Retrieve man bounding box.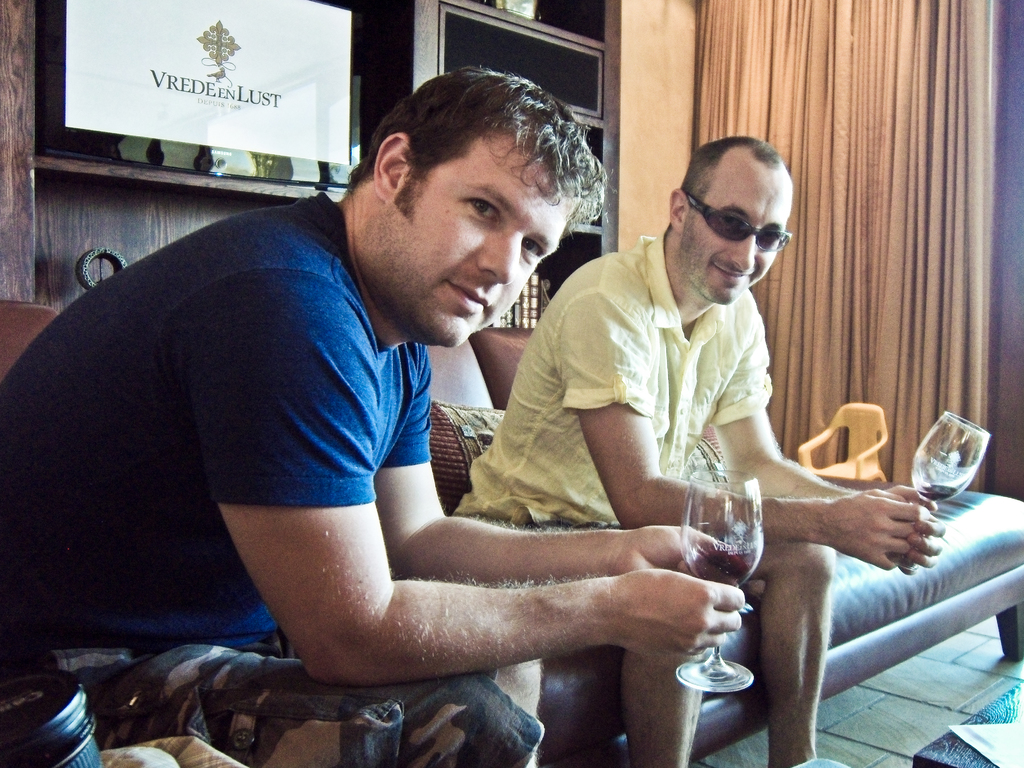
Bounding box: region(0, 64, 755, 767).
